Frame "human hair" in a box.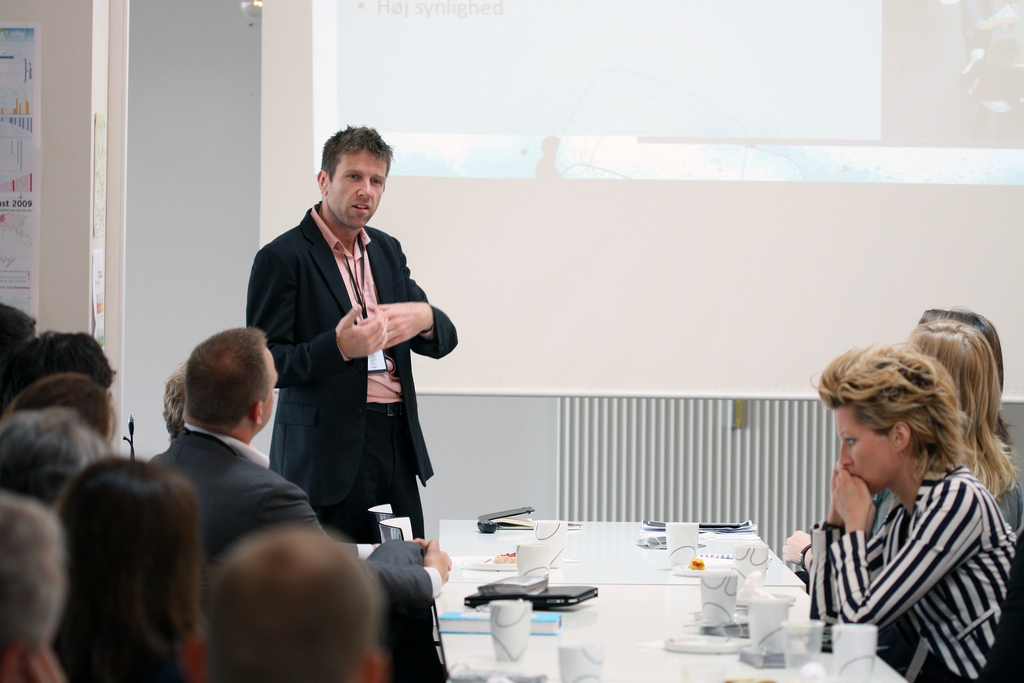
{"left": 0, "top": 302, "right": 37, "bottom": 355}.
